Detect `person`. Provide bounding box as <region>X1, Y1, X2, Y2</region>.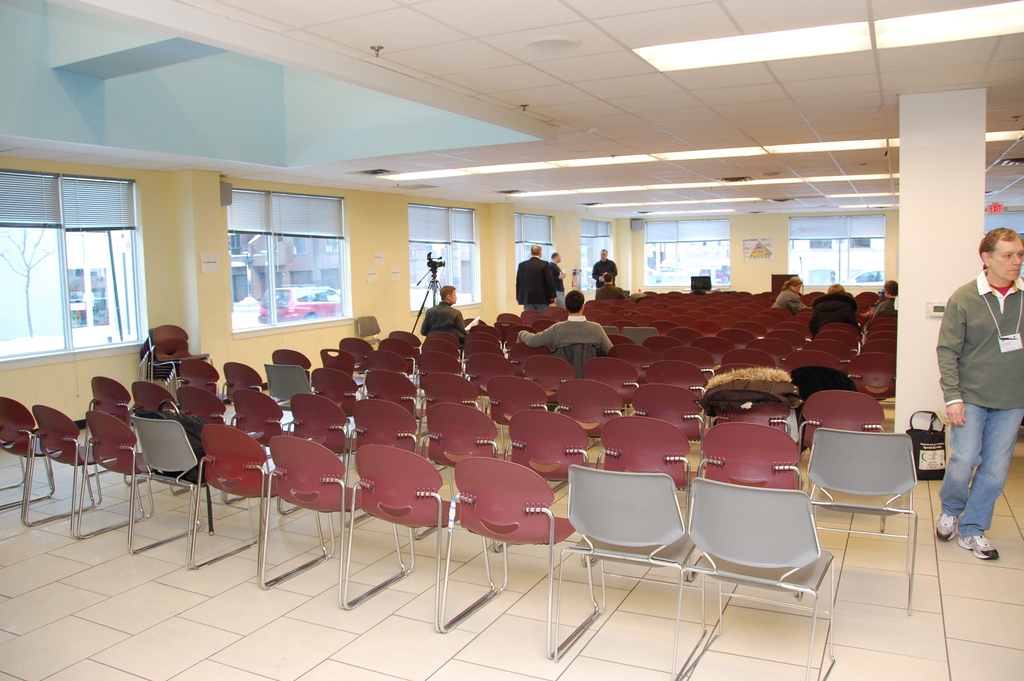
<region>769, 274, 810, 313</region>.
